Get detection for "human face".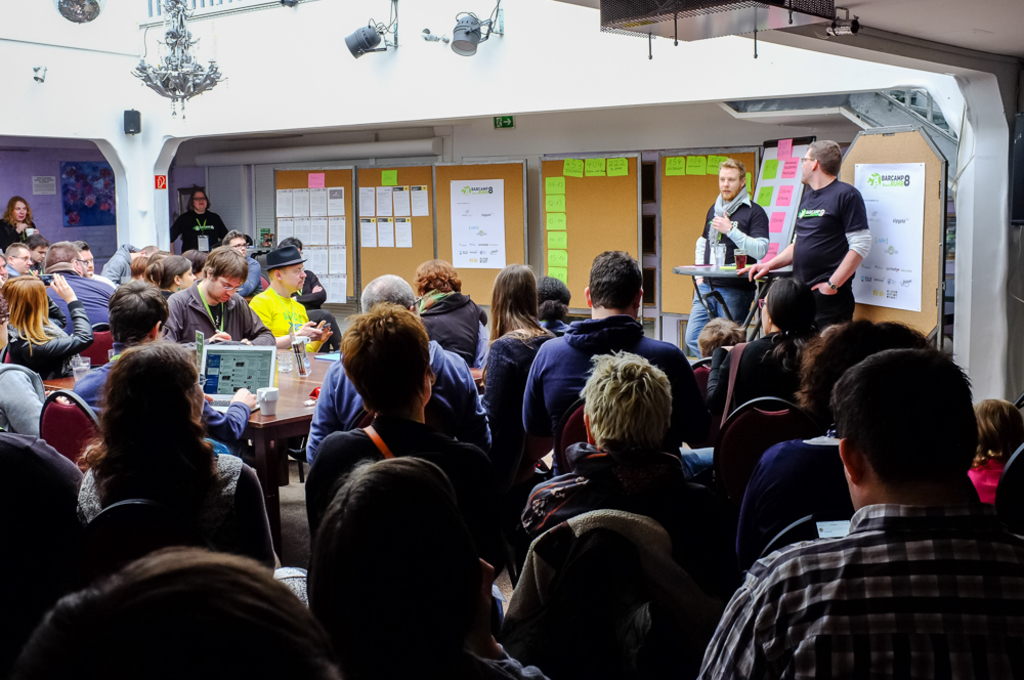
Detection: x1=11 y1=201 x2=26 y2=221.
